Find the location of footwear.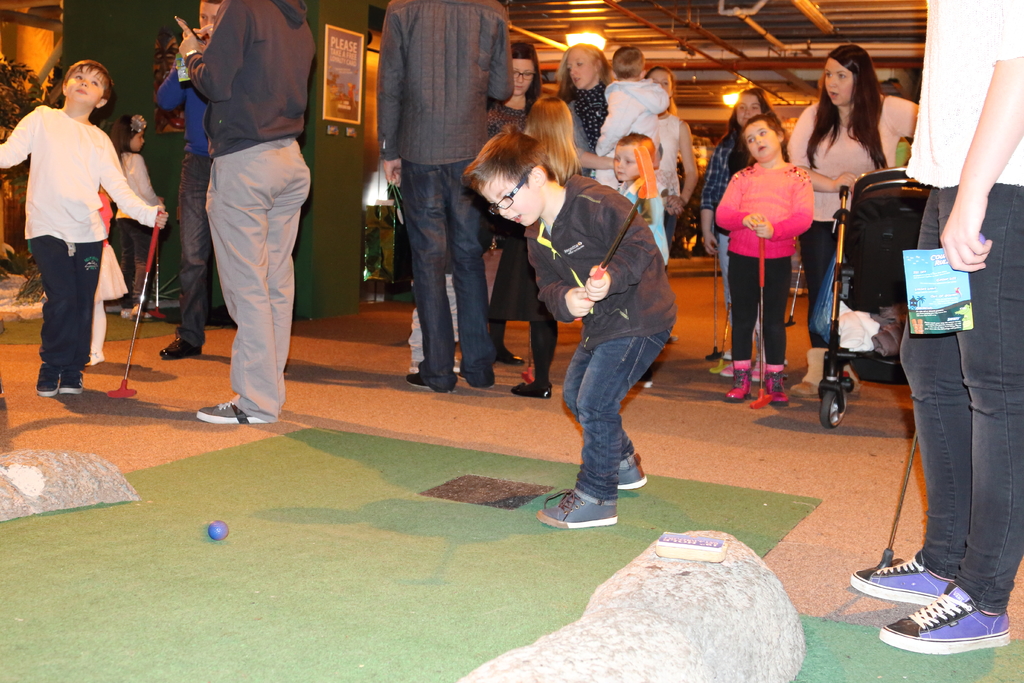
Location: rect(159, 340, 203, 363).
